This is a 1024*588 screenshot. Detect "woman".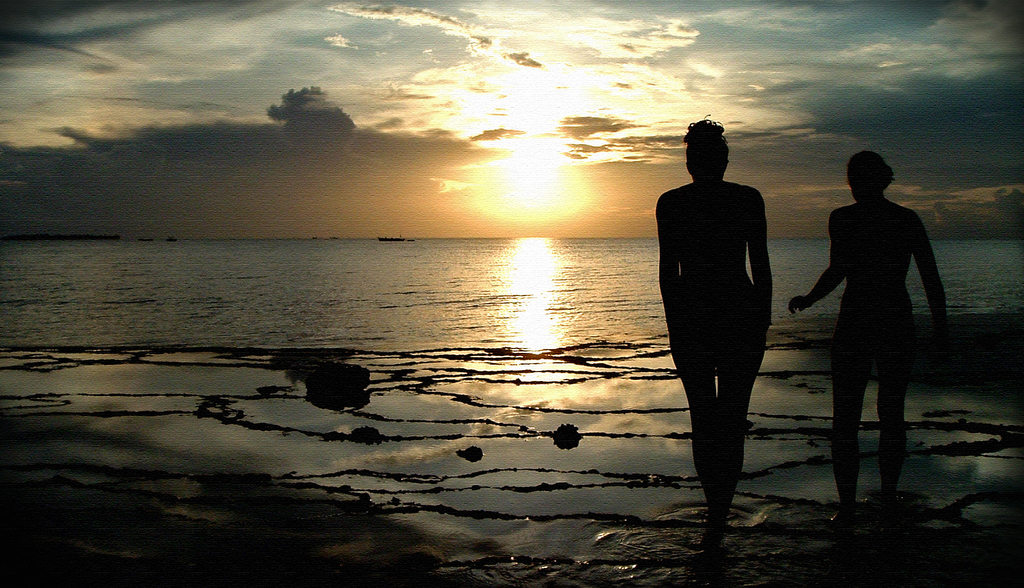
656:111:770:534.
